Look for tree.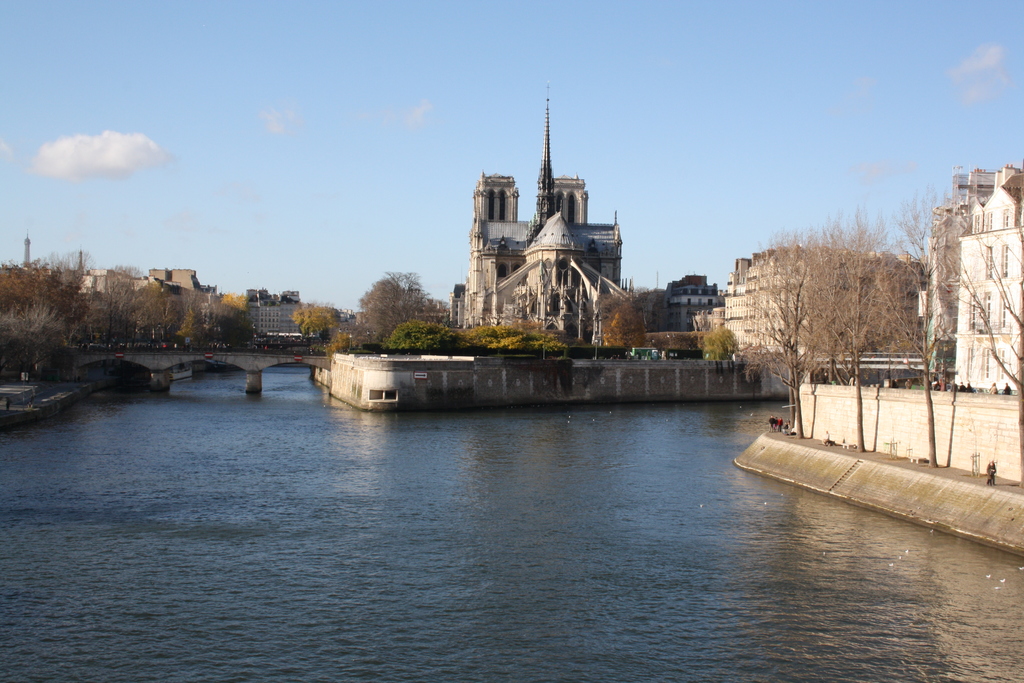
Found: region(740, 229, 829, 441).
